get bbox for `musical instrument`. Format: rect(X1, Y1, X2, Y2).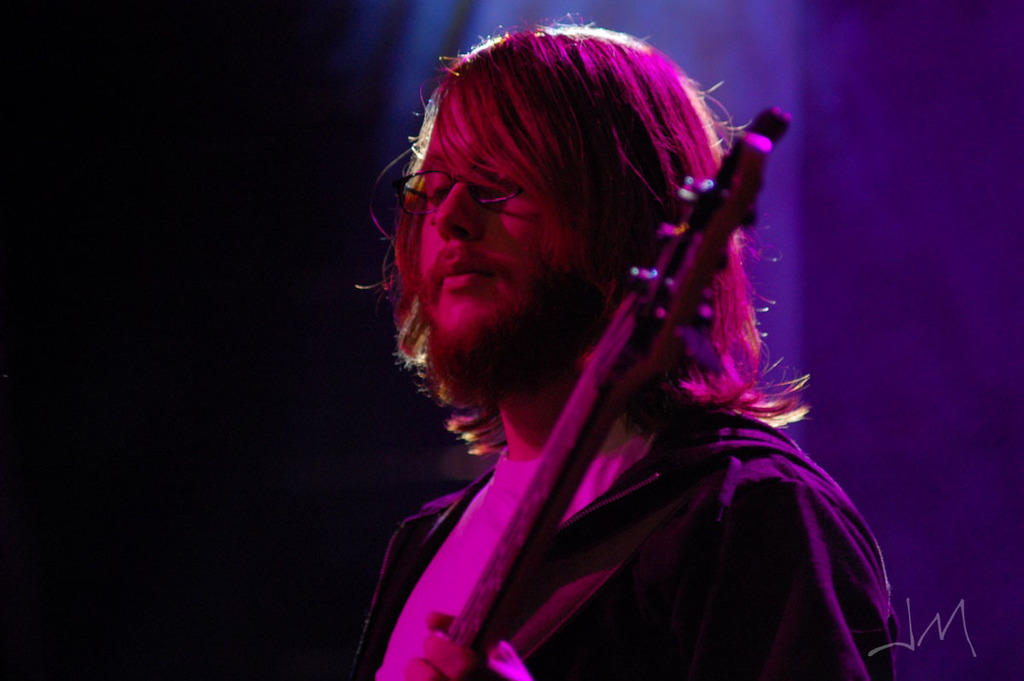
rect(442, 102, 800, 655).
